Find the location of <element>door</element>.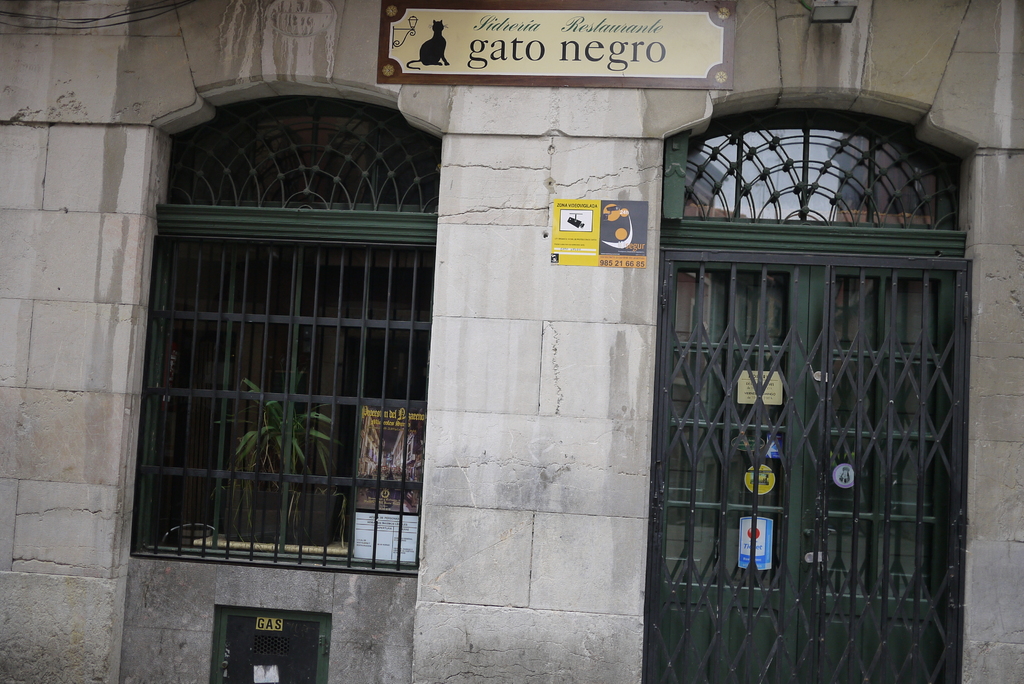
Location: <bbox>643, 250, 963, 683</bbox>.
